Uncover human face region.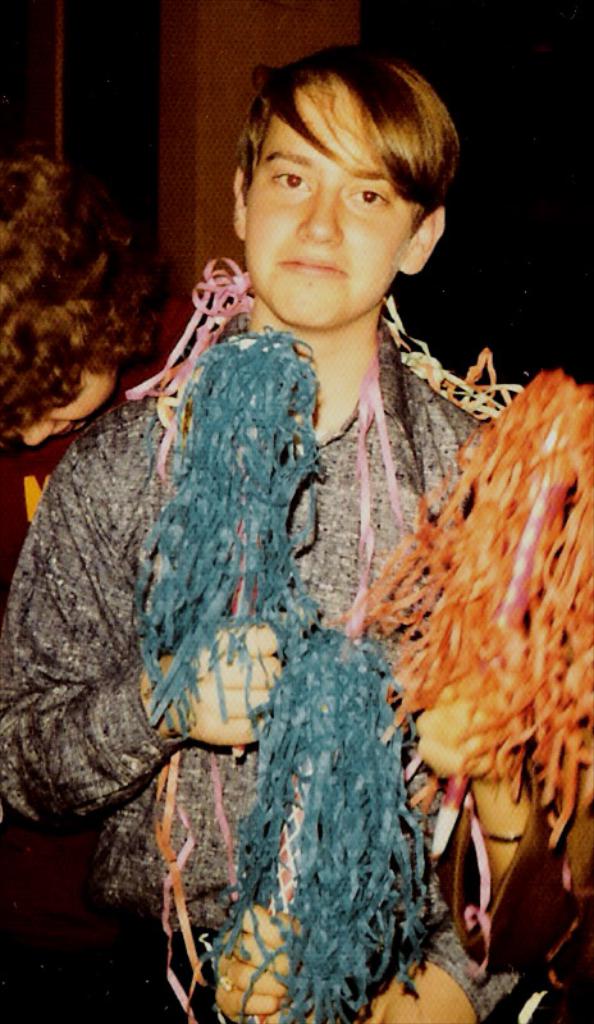
Uncovered: bbox=(243, 81, 413, 332).
